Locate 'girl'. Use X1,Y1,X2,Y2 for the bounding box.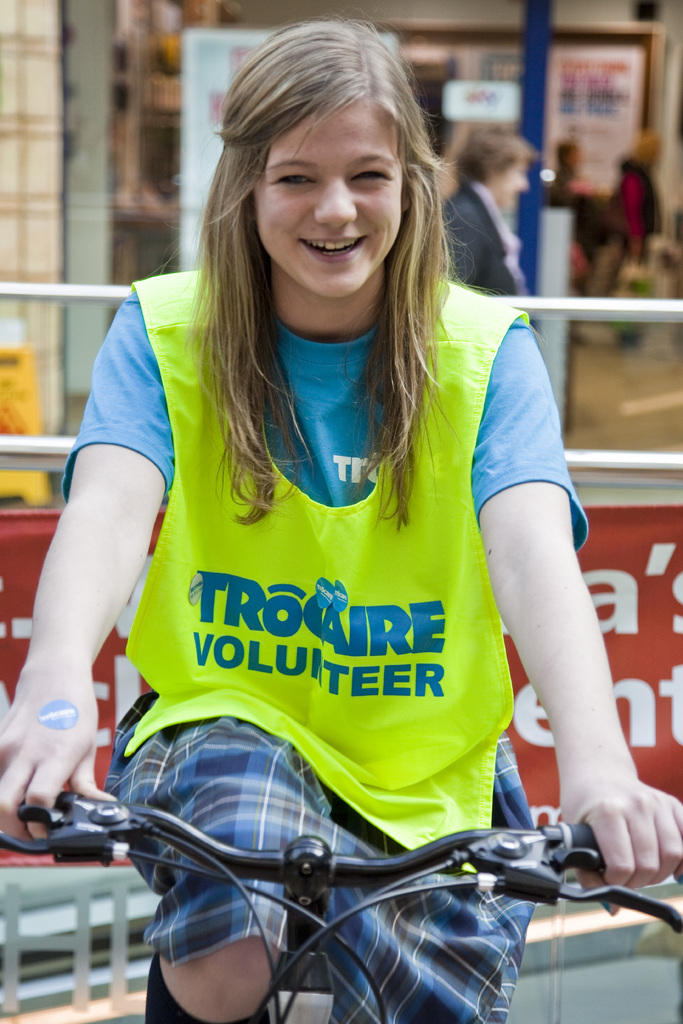
22,37,682,1023.
